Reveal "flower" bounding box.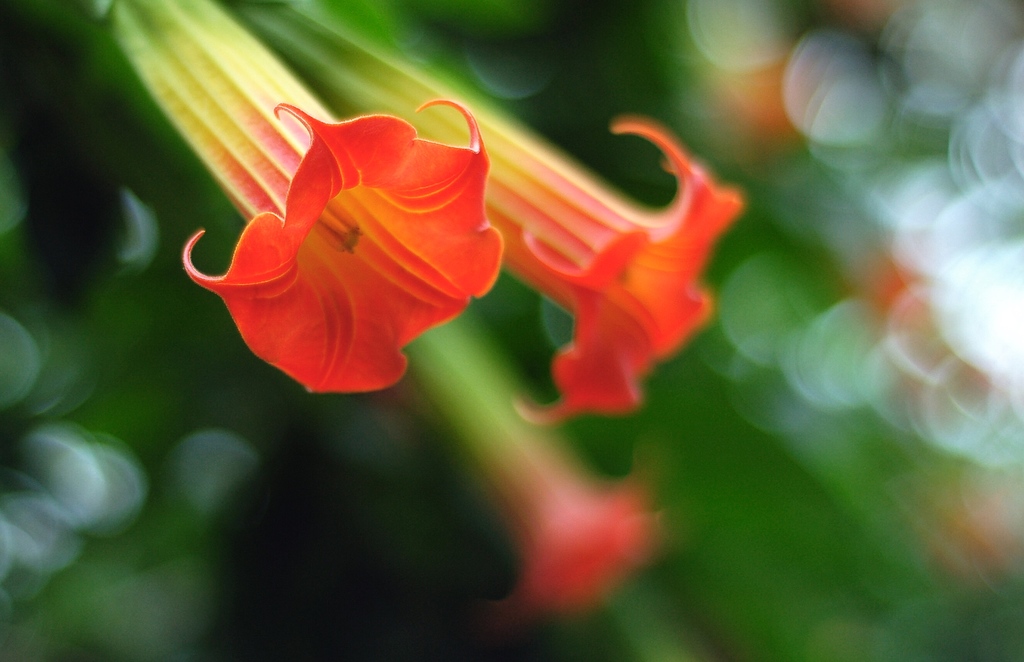
Revealed: pyautogui.locateOnScreen(181, 87, 504, 384).
